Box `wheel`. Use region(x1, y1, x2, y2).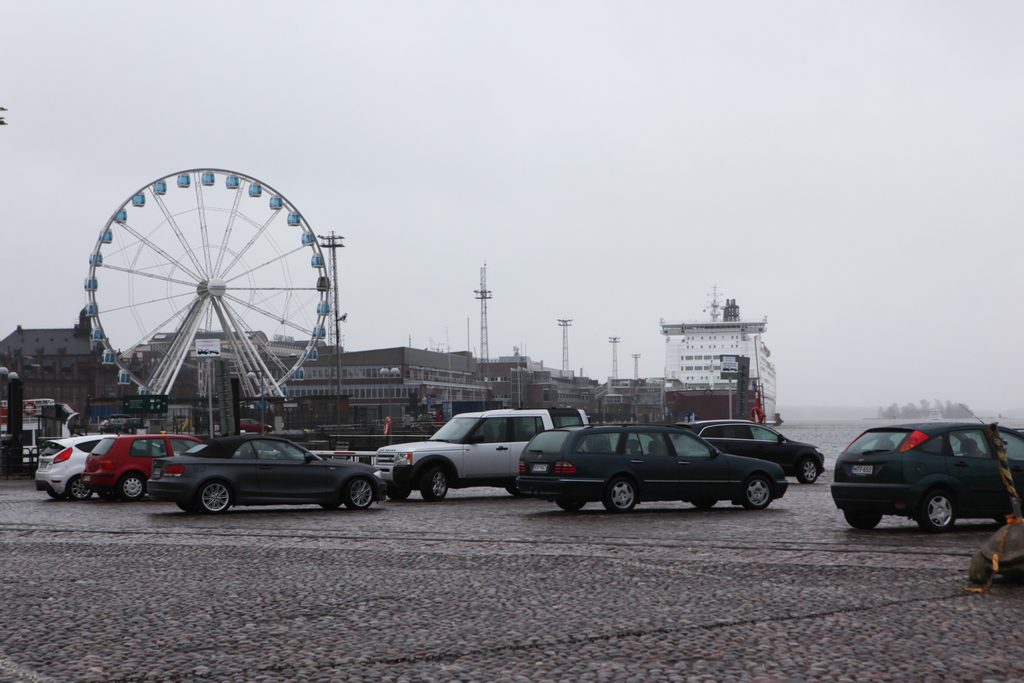
region(117, 471, 146, 501).
